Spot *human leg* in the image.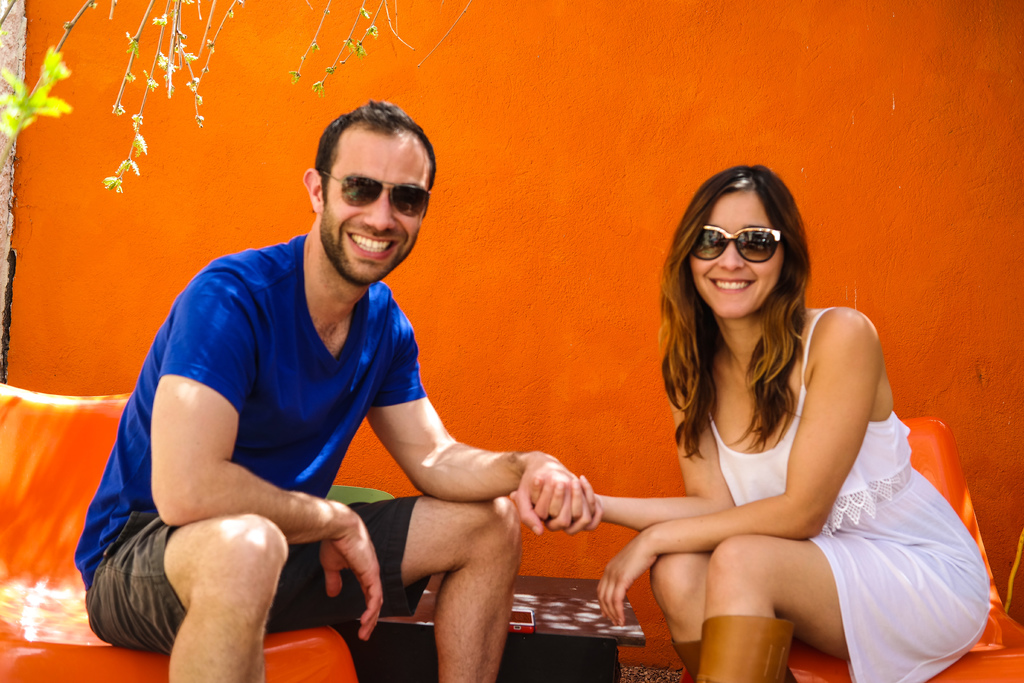
*human leg* found at detection(690, 527, 934, 682).
